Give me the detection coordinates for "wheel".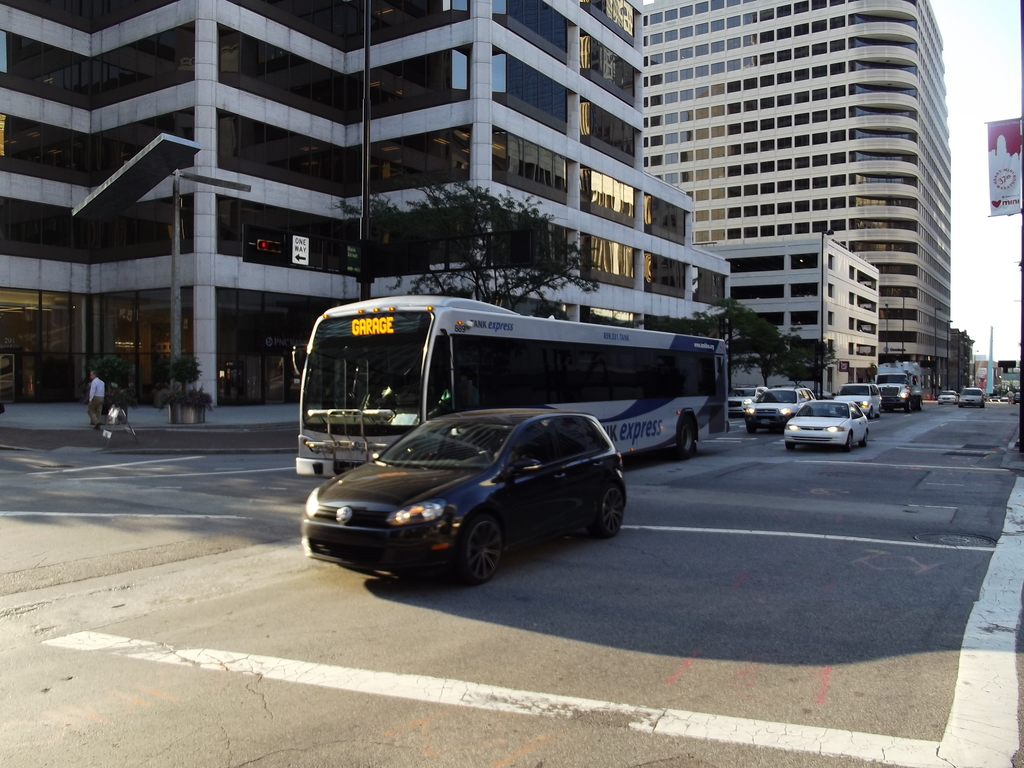
region(746, 422, 756, 435).
